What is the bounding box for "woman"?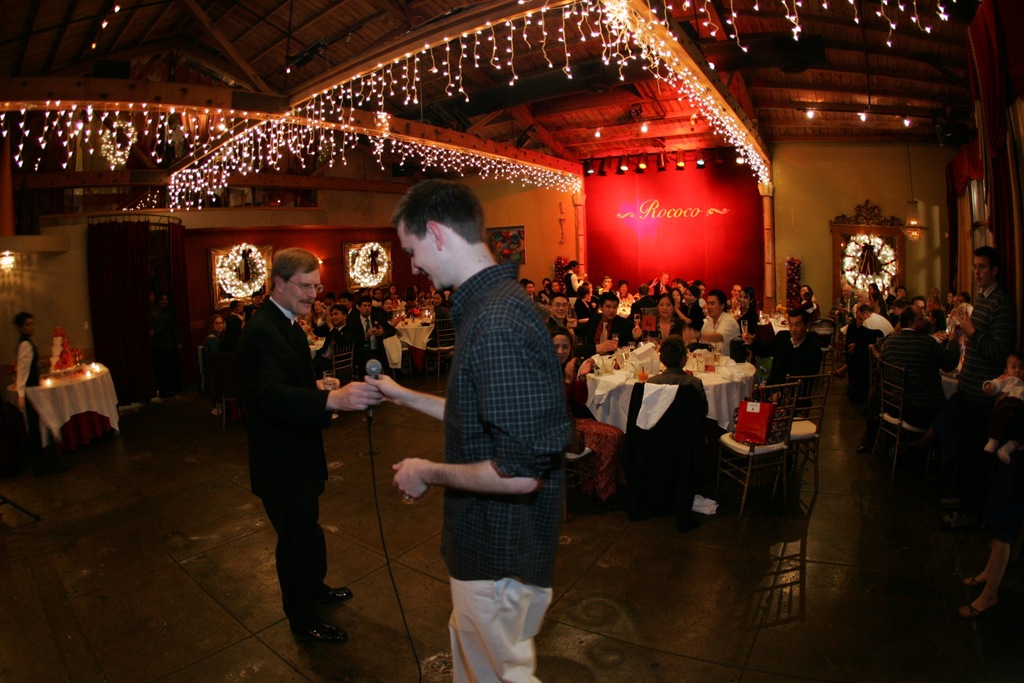
554:331:626:502.
